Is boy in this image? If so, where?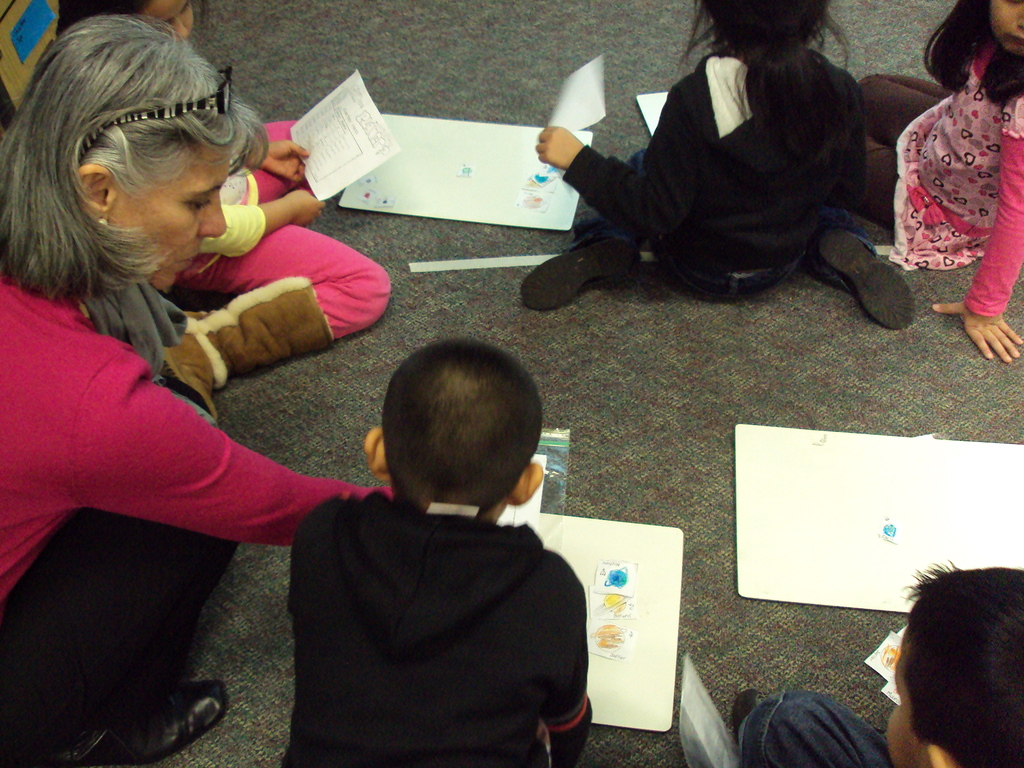
Yes, at 269,339,600,724.
